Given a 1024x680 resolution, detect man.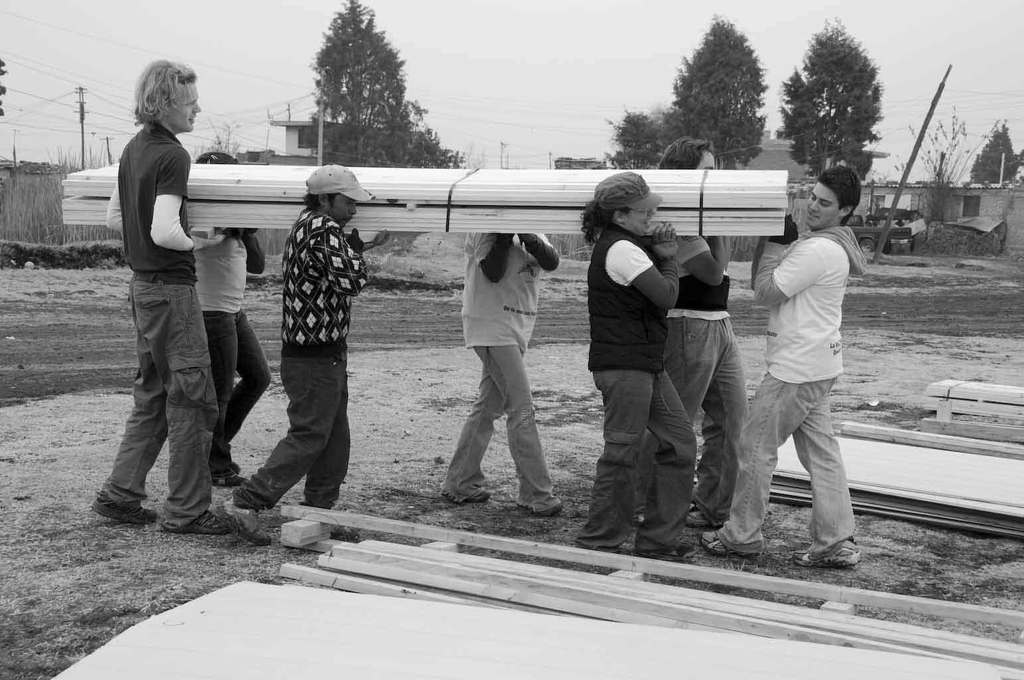
<box>744,181,875,578</box>.
